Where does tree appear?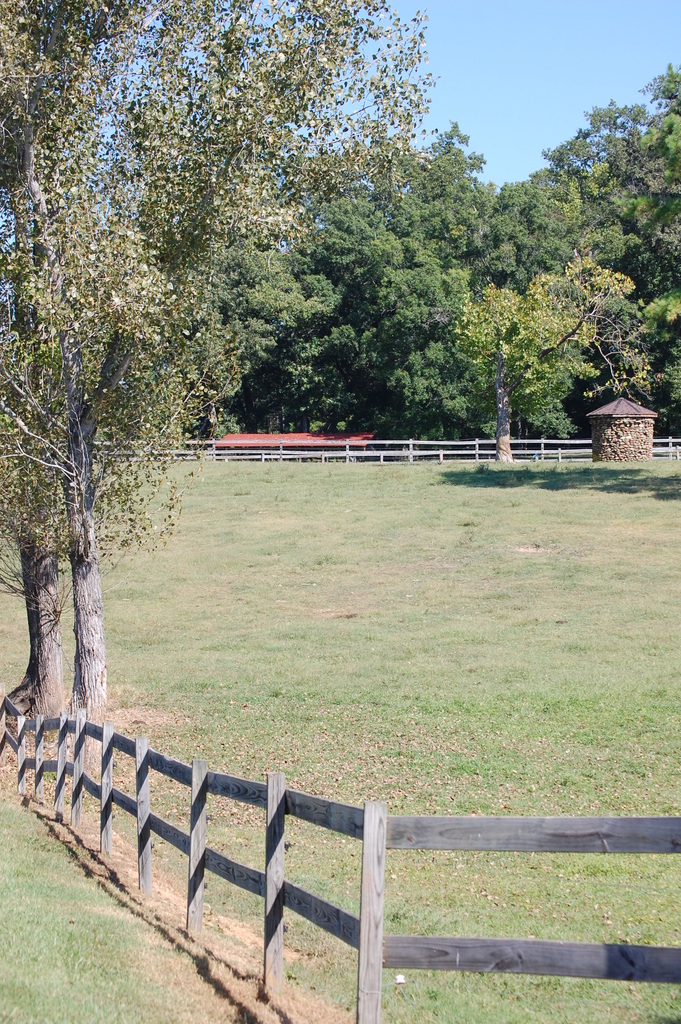
Appears at (434, 245, 632, 462).
